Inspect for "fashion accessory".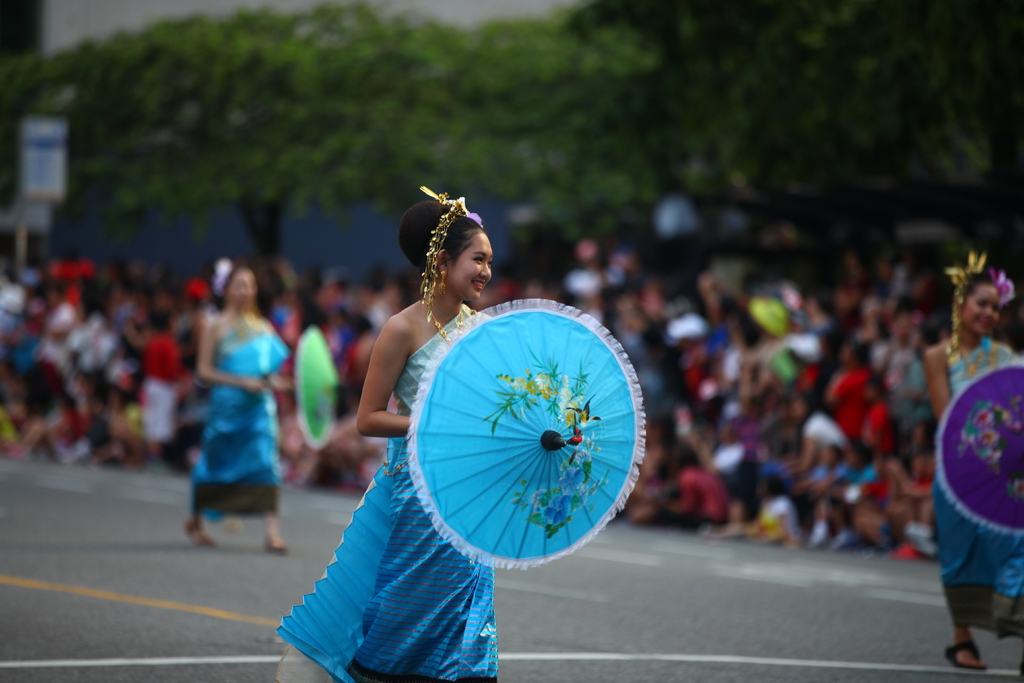
Inspection: 933, 356, 1023, 534.
